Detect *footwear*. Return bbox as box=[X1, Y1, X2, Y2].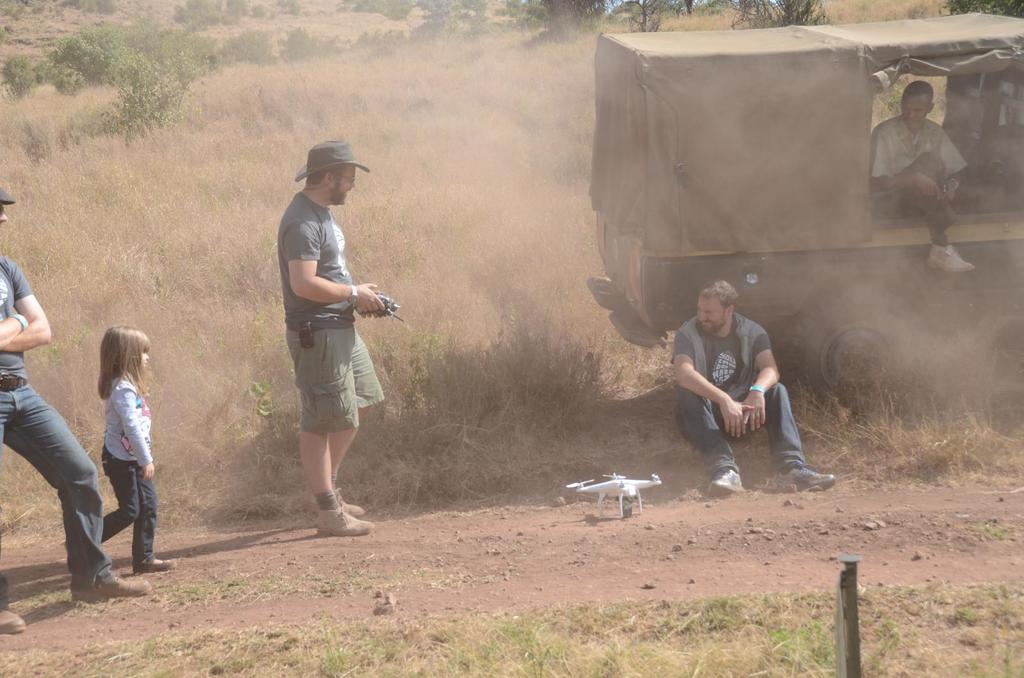
box=[132, 553, 178, 574].
